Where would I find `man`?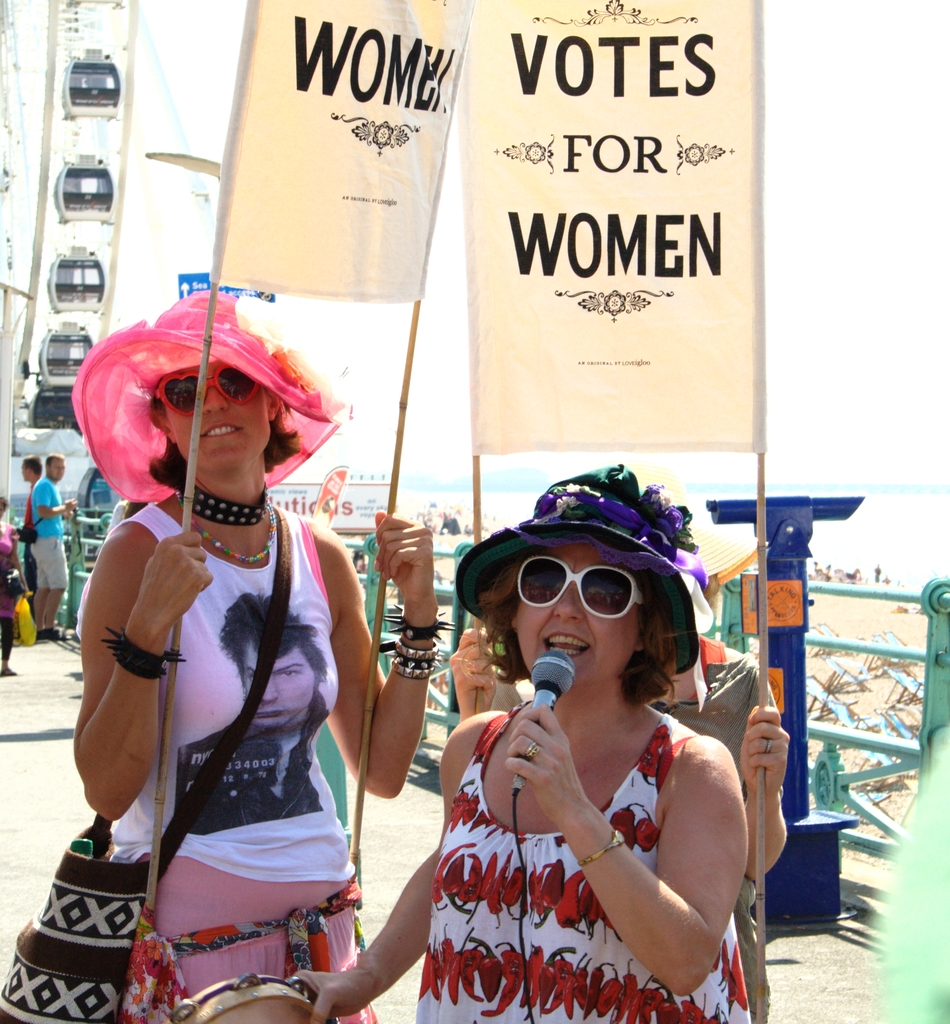
At [left=30, top=456, right=79, bottom=643].
